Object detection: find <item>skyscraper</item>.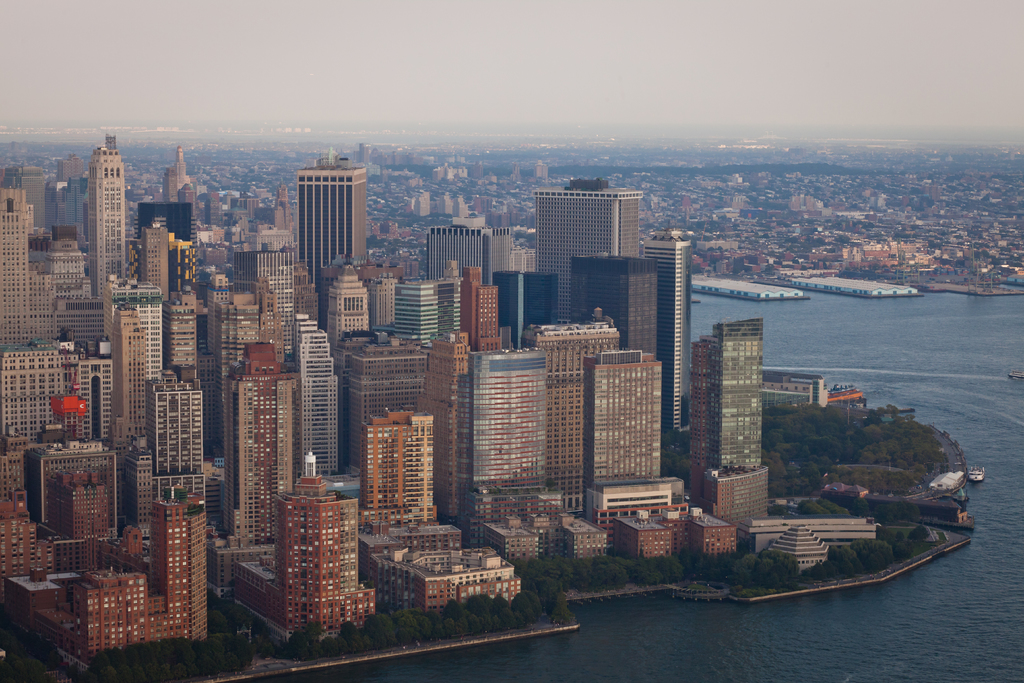
pyautogui.locateOnScreen(217, 343, 293, 548).
